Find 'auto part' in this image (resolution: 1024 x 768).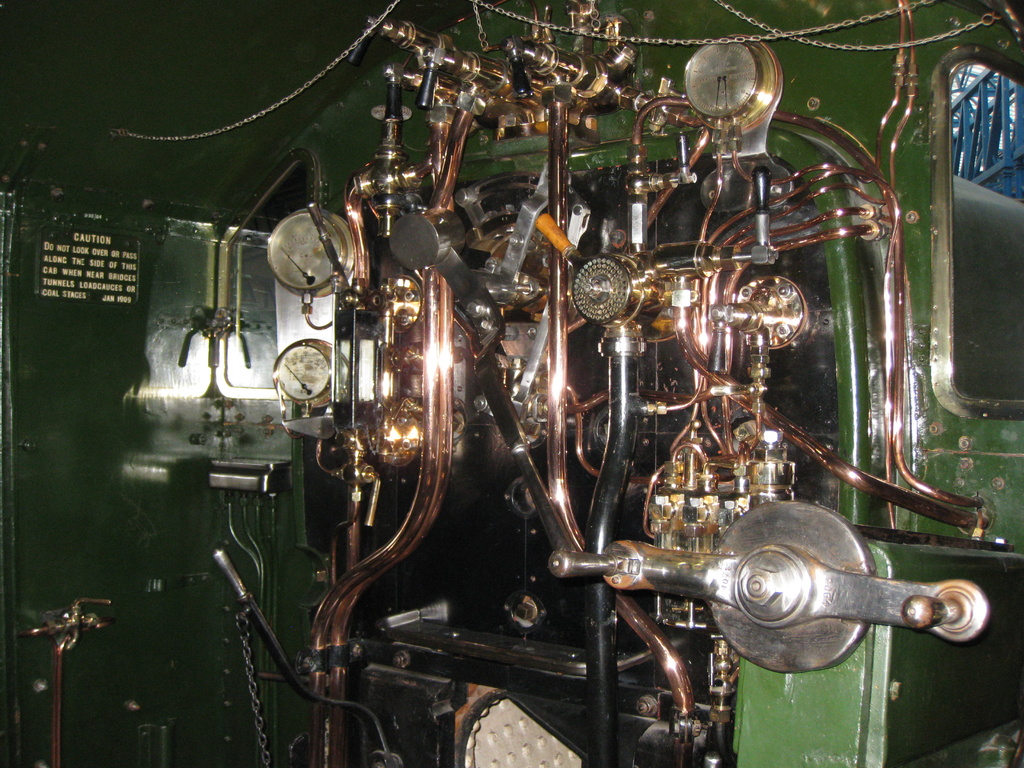
l=0, t=0, r=1023, b=767.
